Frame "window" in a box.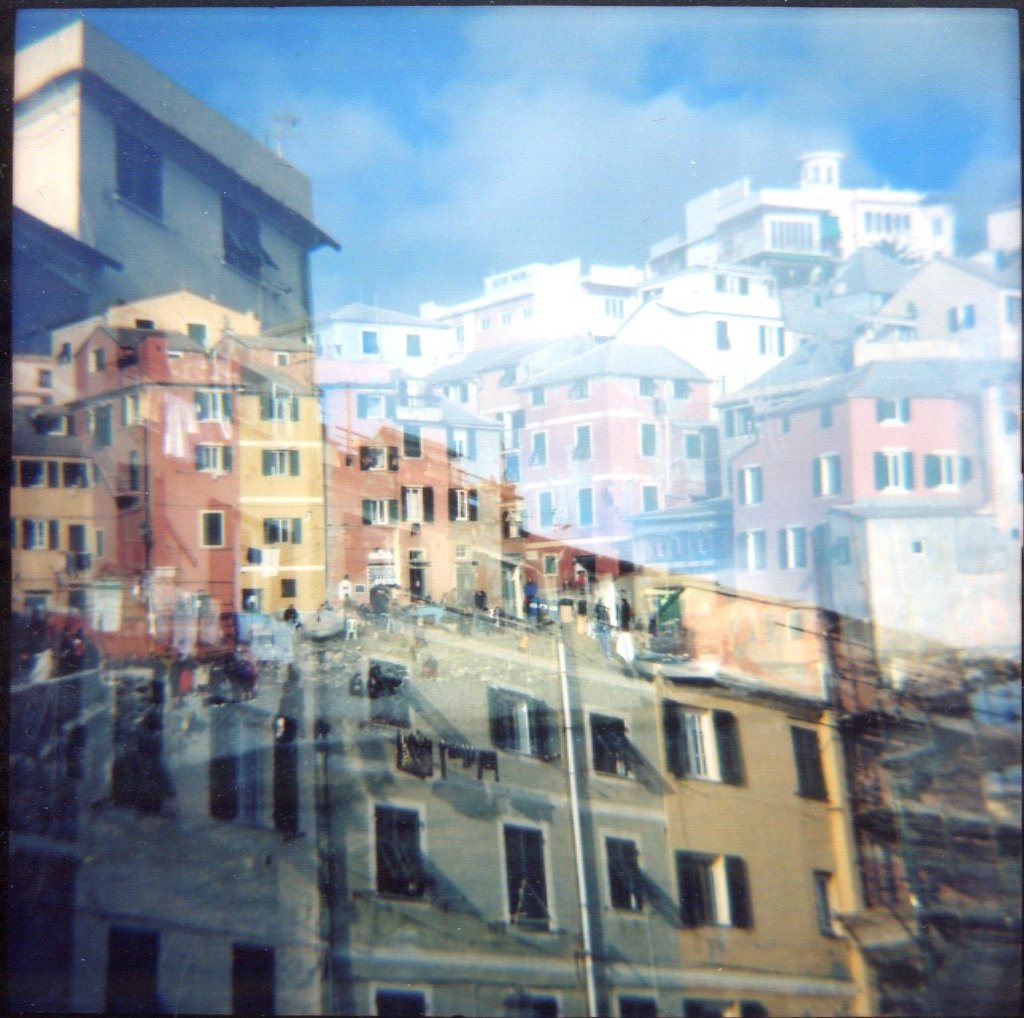
crop(503, 818, 553, 932).
